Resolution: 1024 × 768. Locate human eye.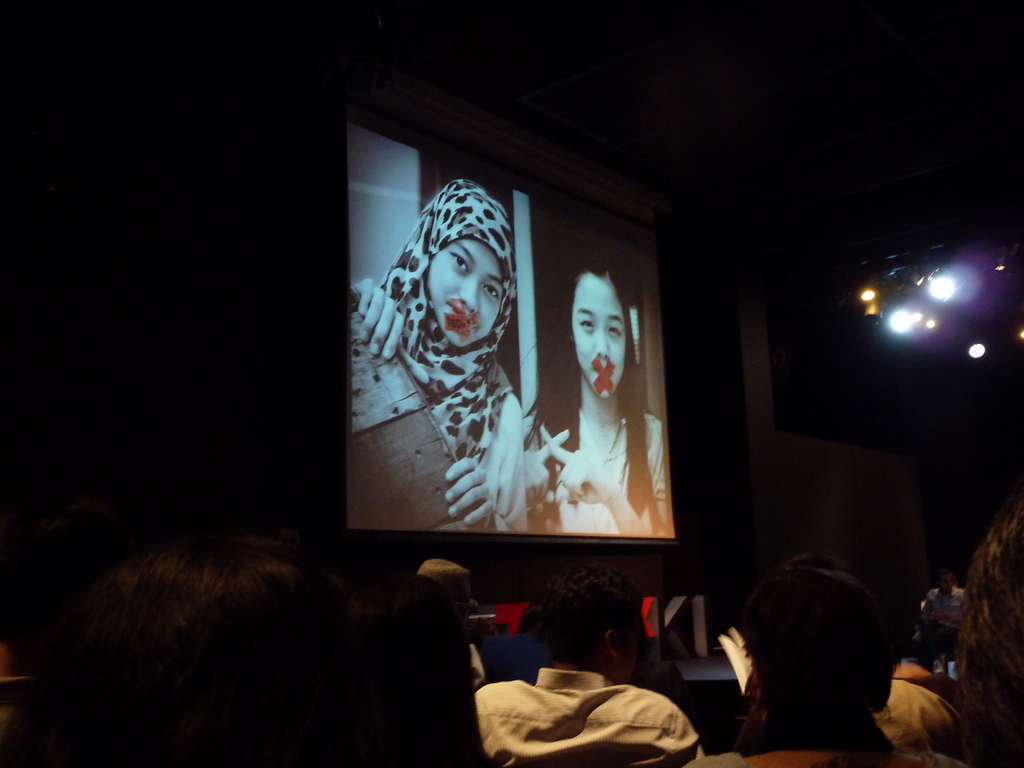
(450,246,470,276).
